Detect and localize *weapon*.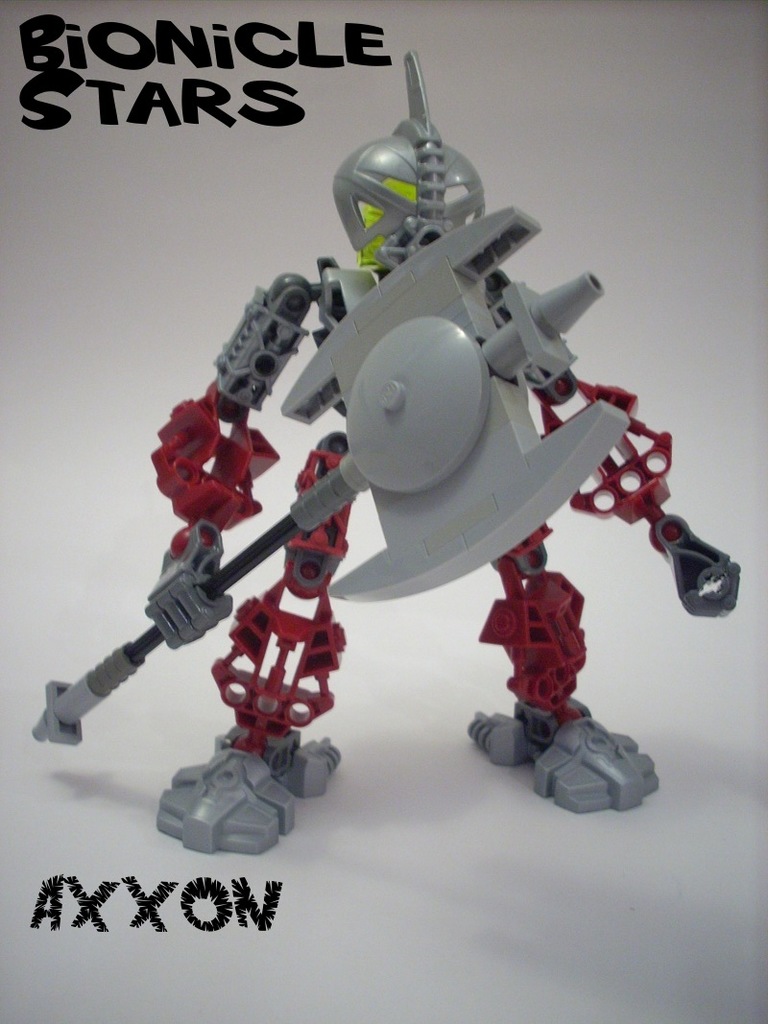
Localized at (x1=28, y1=206, x2=629, y2=744).
